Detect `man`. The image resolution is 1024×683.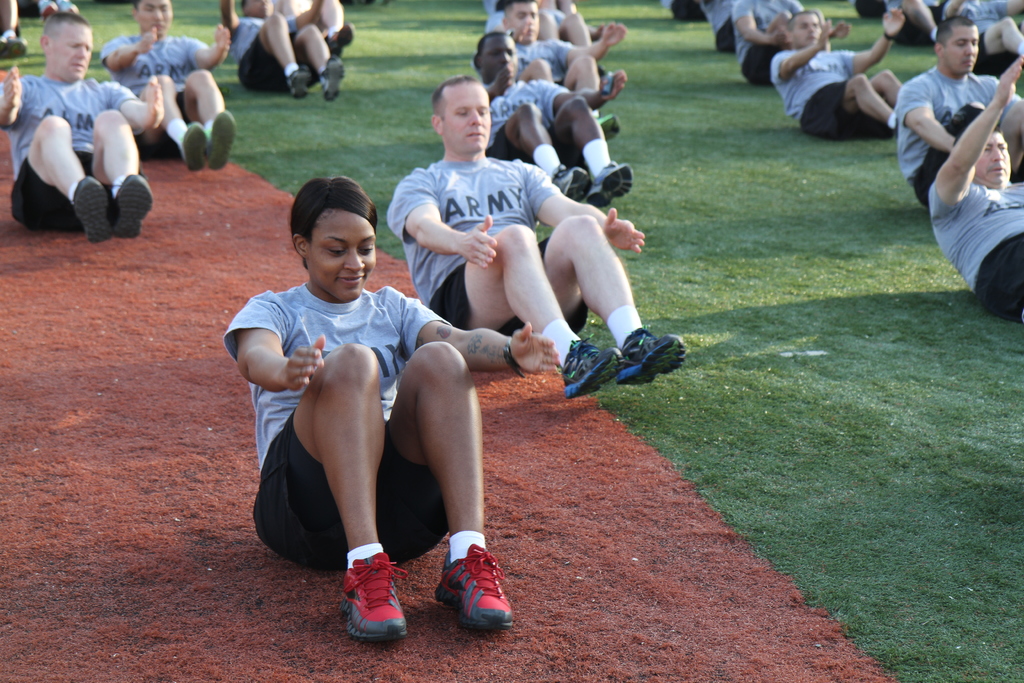
Rect(928, 53, 1023, 322).
